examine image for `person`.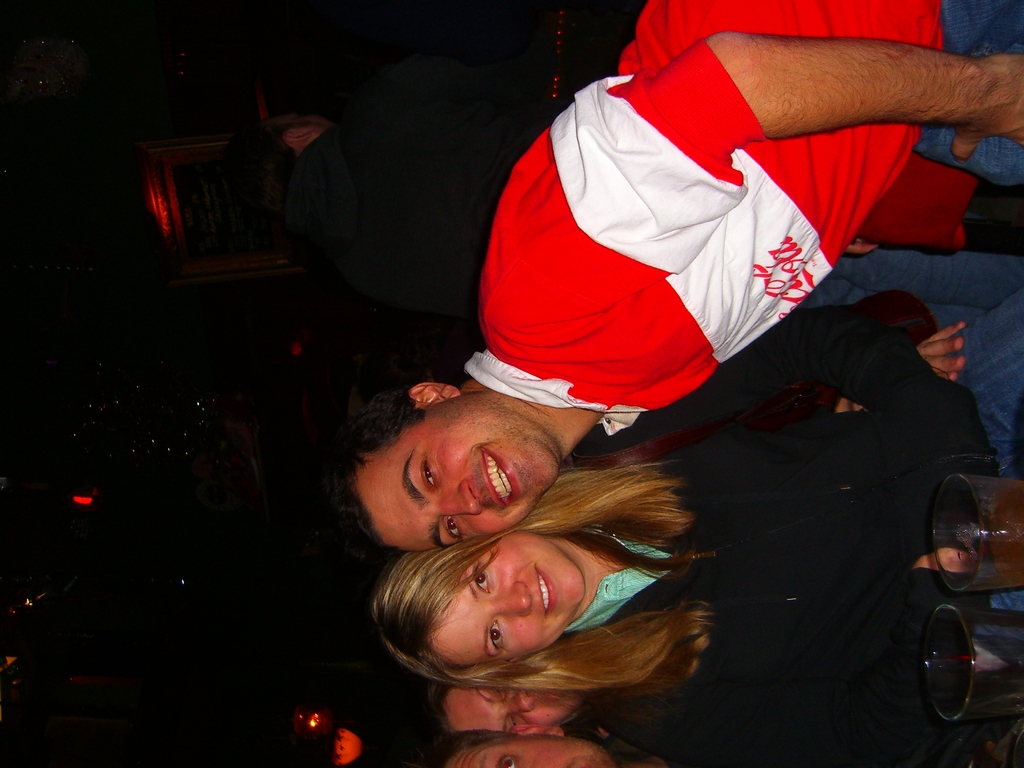
Examination result: box(376, 318, 1023, 767).
